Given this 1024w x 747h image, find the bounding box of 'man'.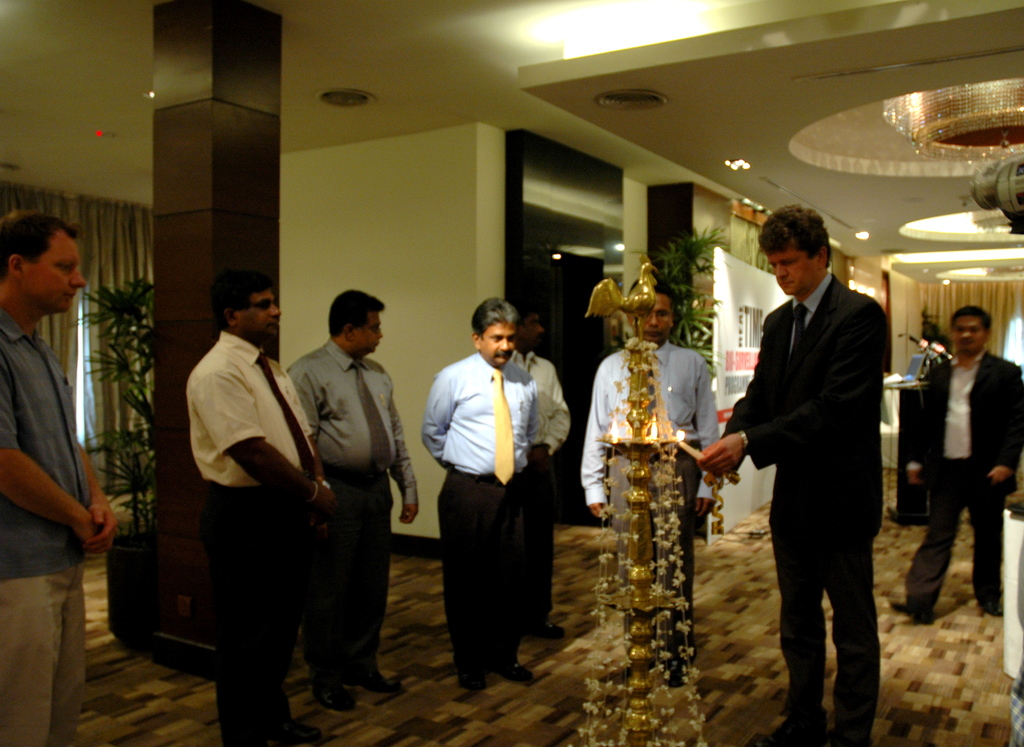
(left=713, top=195, right=905, bottom=731).
